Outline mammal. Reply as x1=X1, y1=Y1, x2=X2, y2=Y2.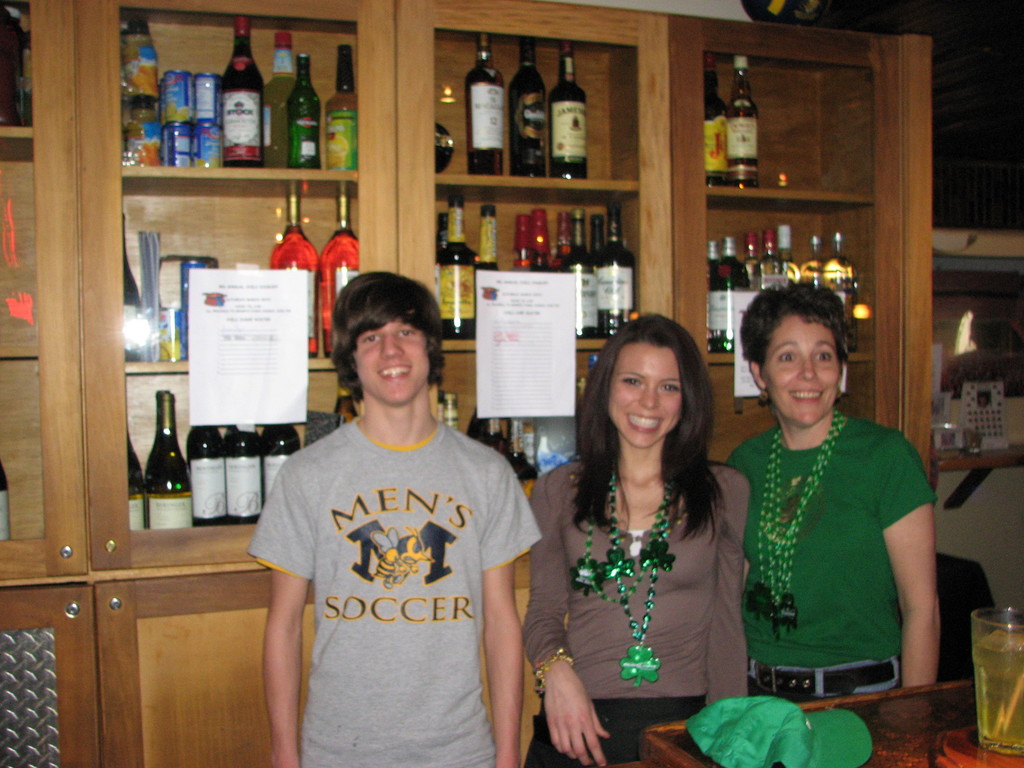
x1=520, y1=308, x2=753, y2=767.
